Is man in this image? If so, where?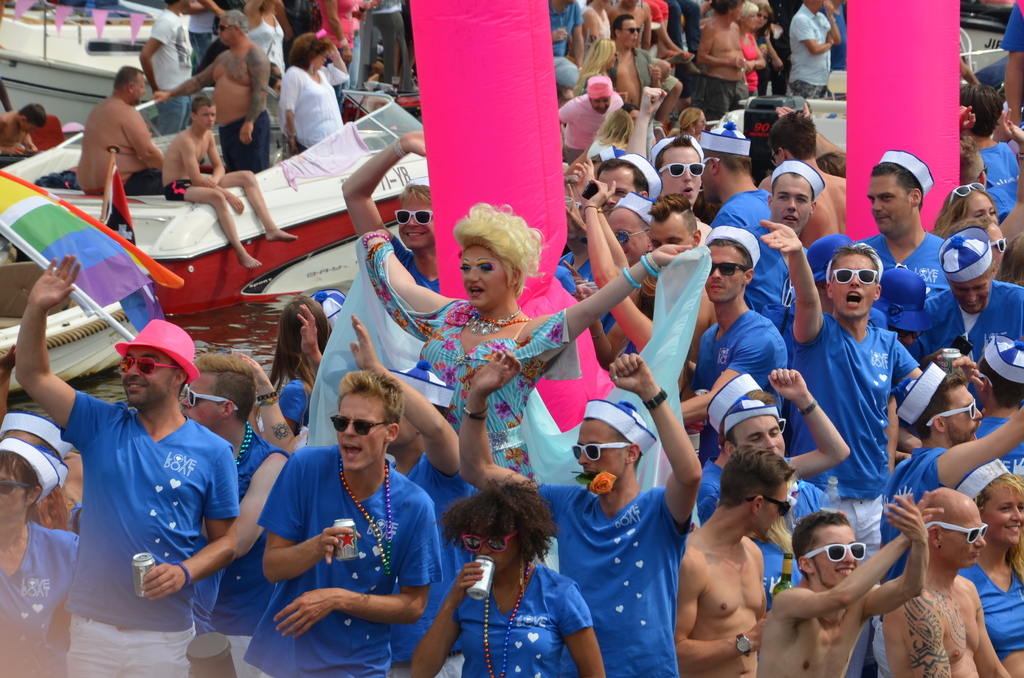
Yes, at select_region(604, 26, 653, 128).
